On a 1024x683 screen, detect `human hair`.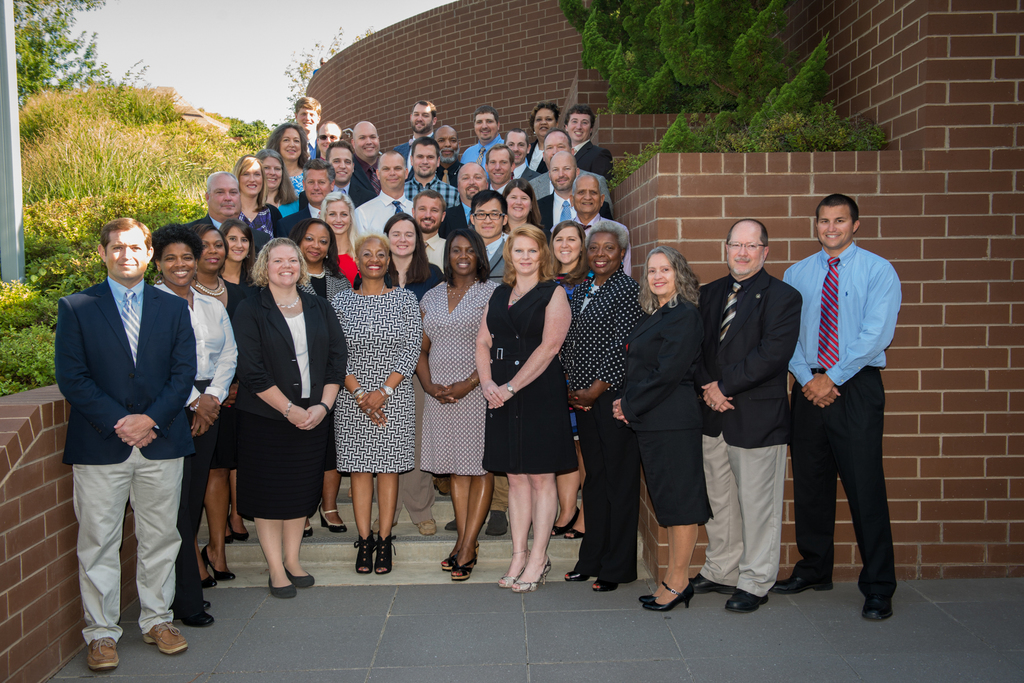
252, 236, 311, 287.
